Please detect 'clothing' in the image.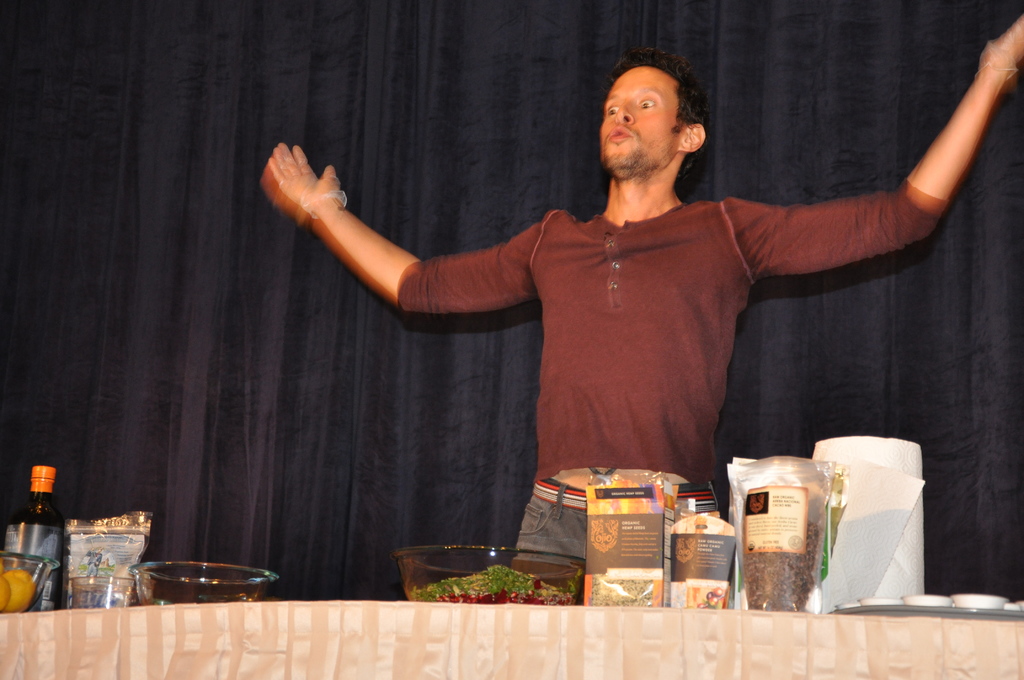
380,161,934,591.
